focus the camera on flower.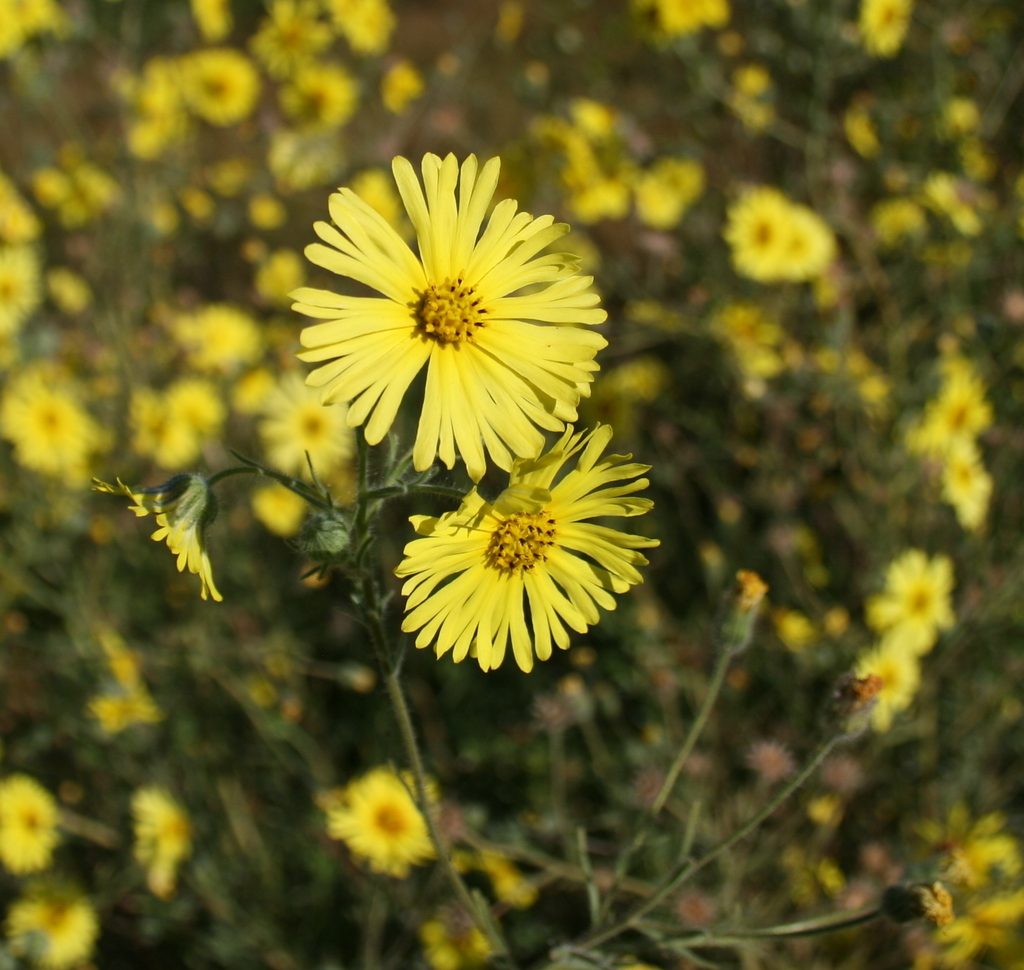
Focus region: l=100, t=478, r=218, b=595.
